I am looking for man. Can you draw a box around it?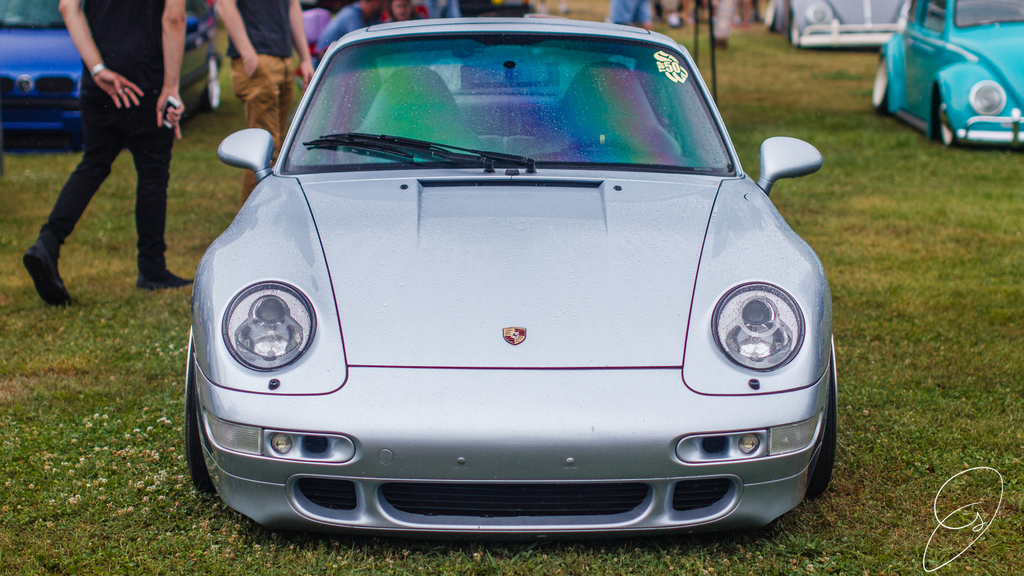
Sure, the bounding box is [left=27, top=1, right=198, bottom=308].
